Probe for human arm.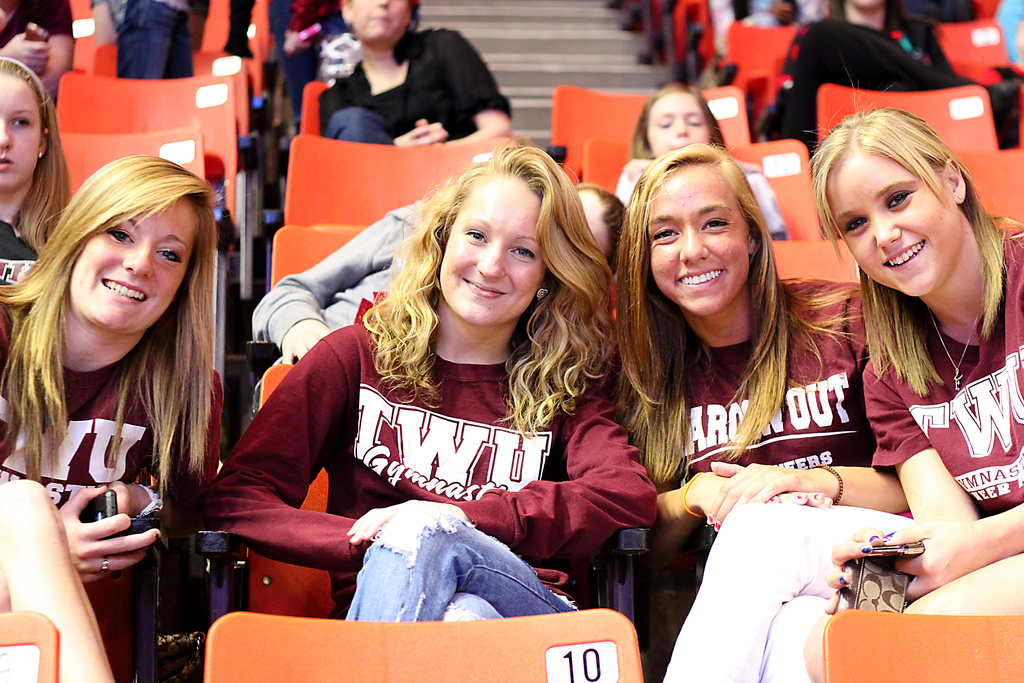
Probe result: detection(397, 26, 519, 147).
